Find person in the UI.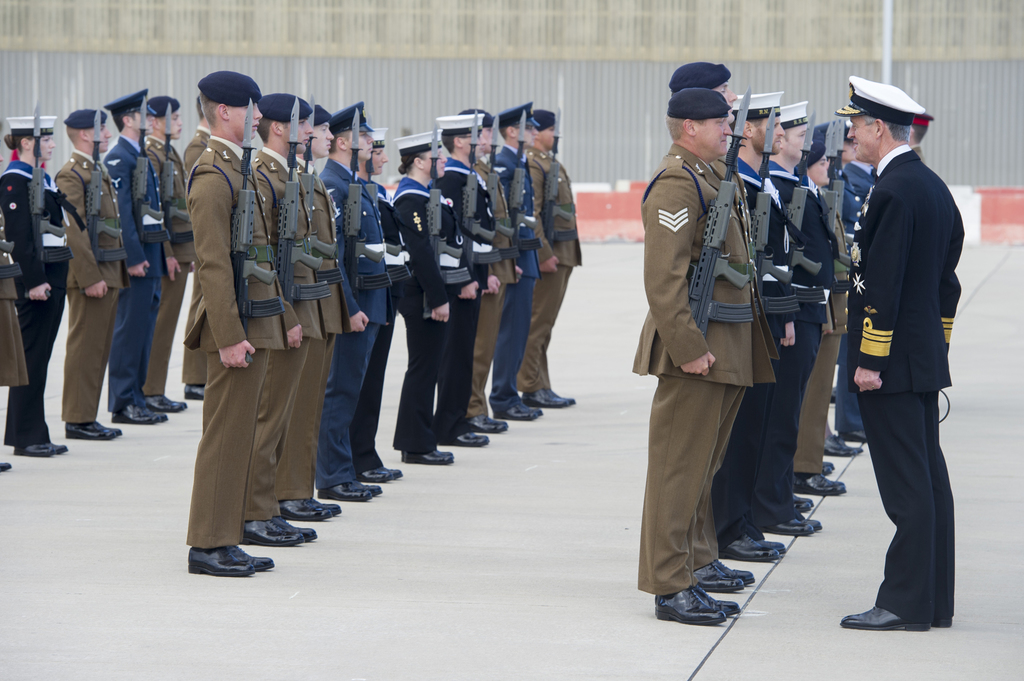
UI element at <bbox>253, 86, 324, 553</bbox>.
